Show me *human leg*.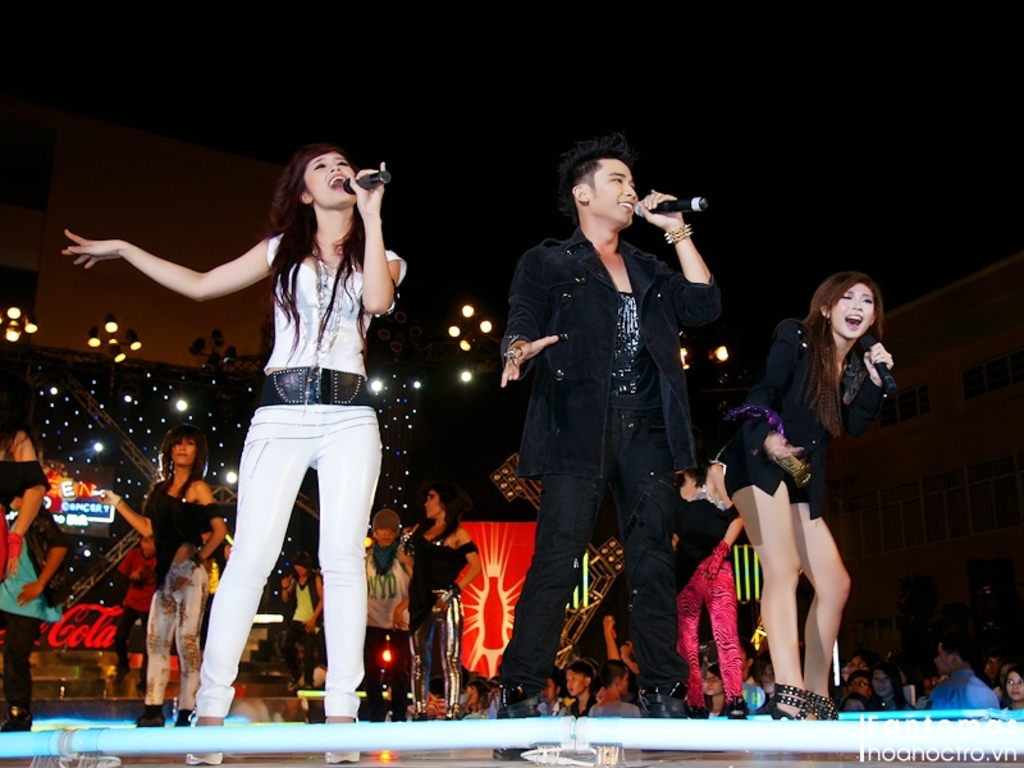
*human leg* is here: (x1=404, y1=605, x2=434, y2=717).
